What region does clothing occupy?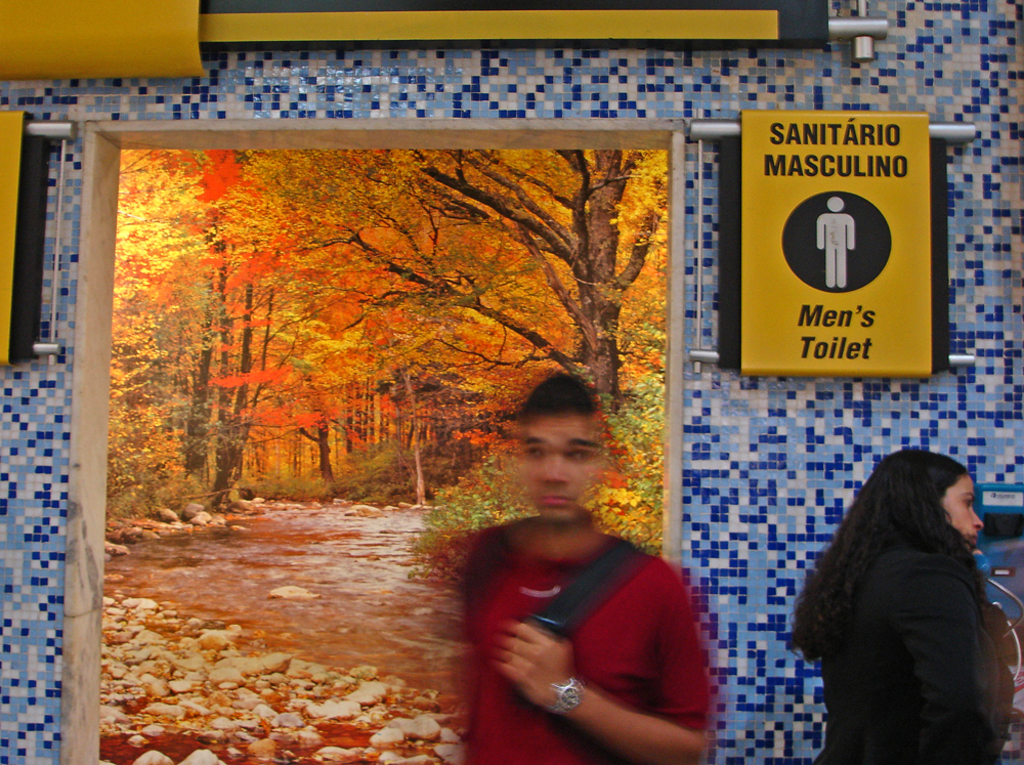
455,478,714,745.
